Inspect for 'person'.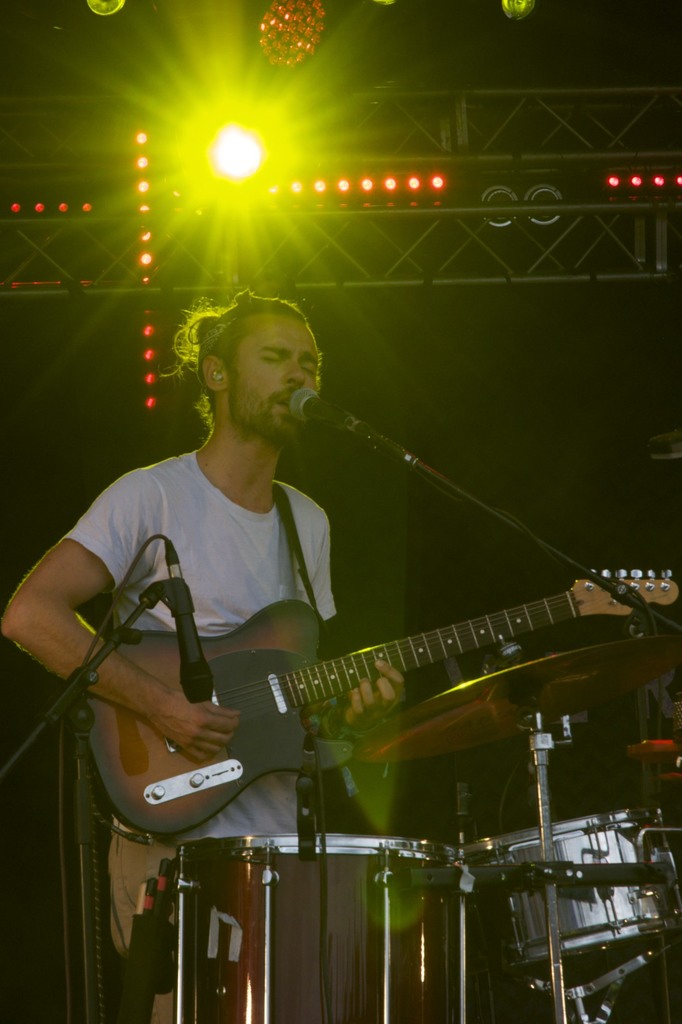
Inspection: [0, 287, 403, 1023].
